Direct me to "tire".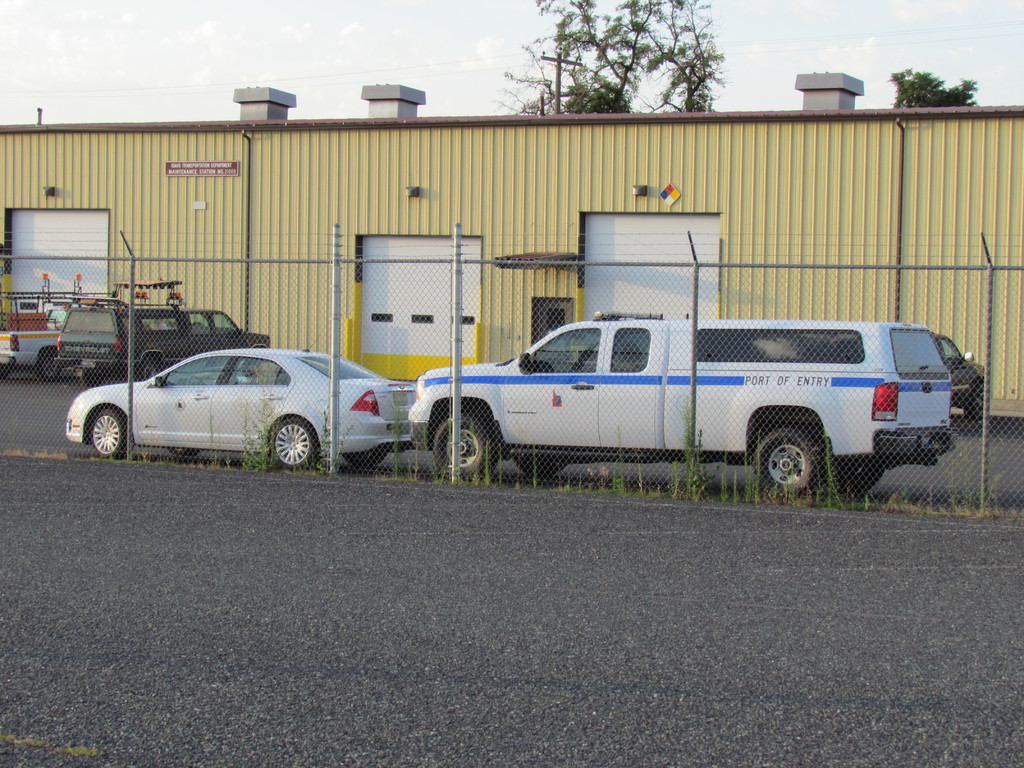
Direction: rect(0, 362, 12, 378).
